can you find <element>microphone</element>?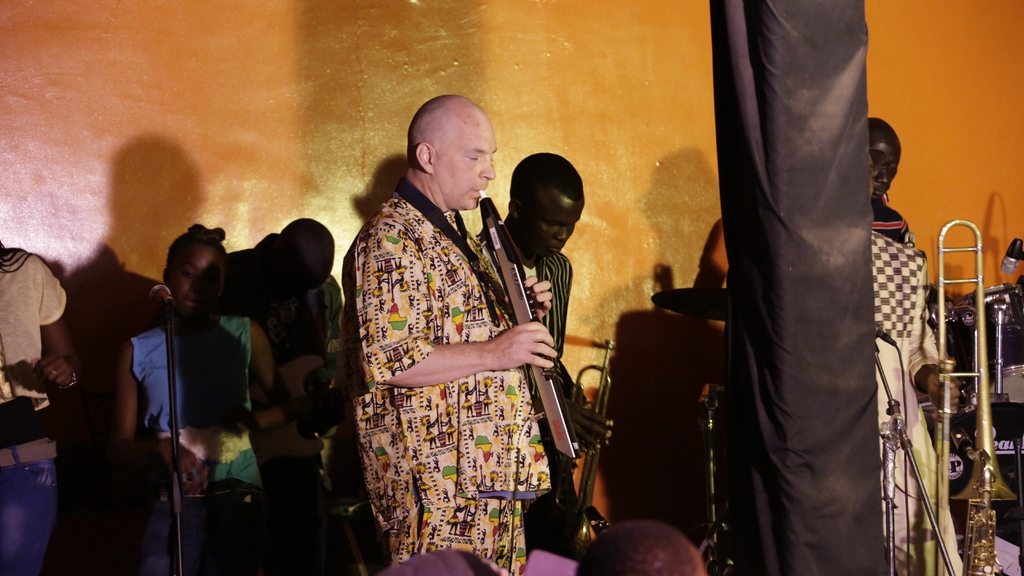
Yes, bounding box: (x1=149, y1=284, x2=173, y2=301).
